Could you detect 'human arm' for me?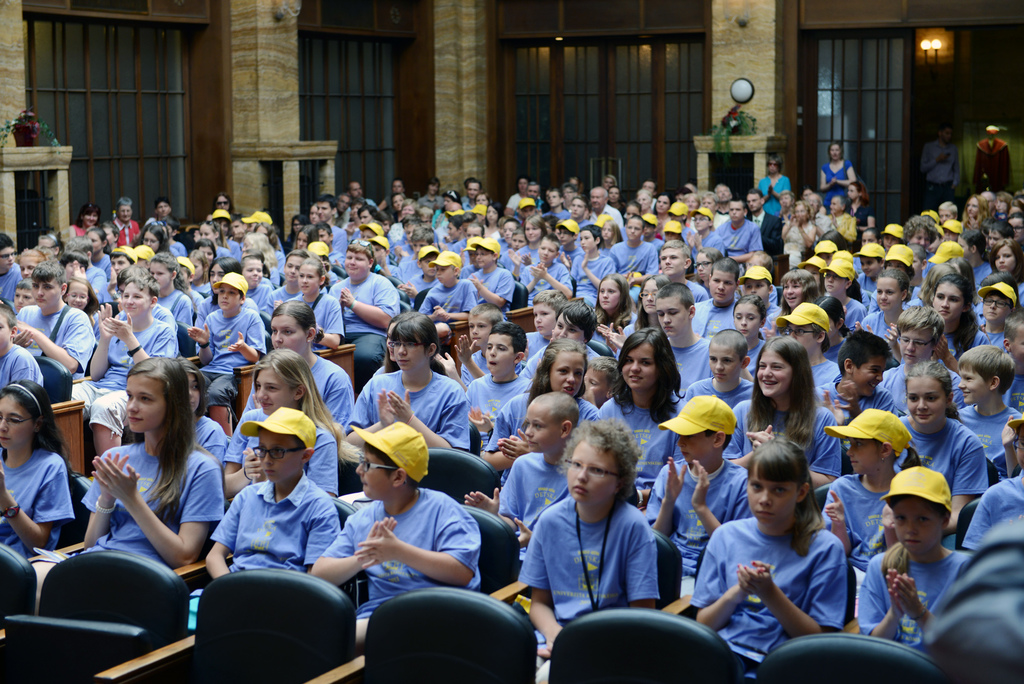
Detection result: l=737, t=539, r=853, b=640.
